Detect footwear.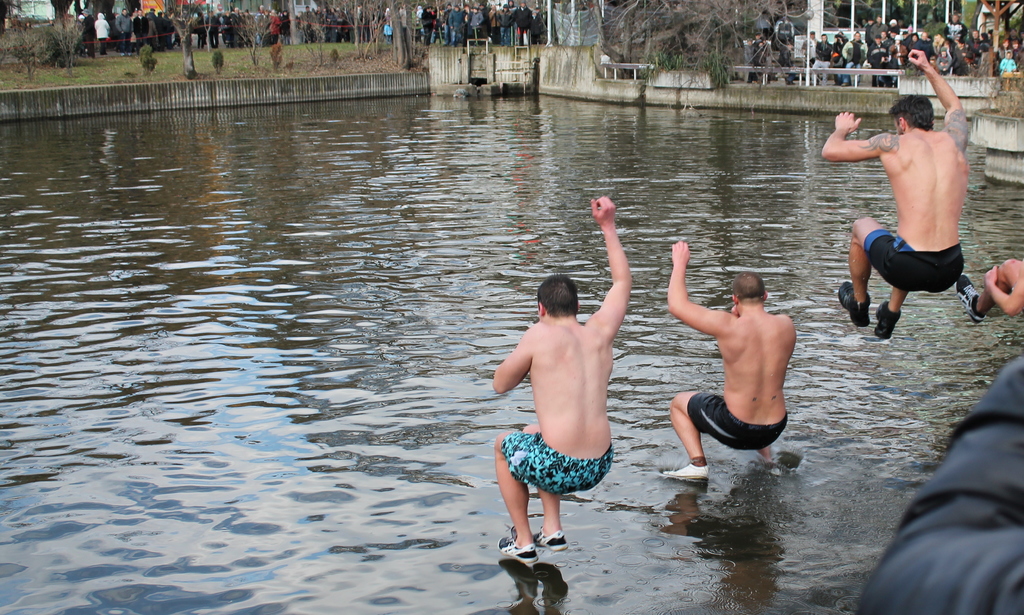
Detected at box=[663, 456, 713, 484].
